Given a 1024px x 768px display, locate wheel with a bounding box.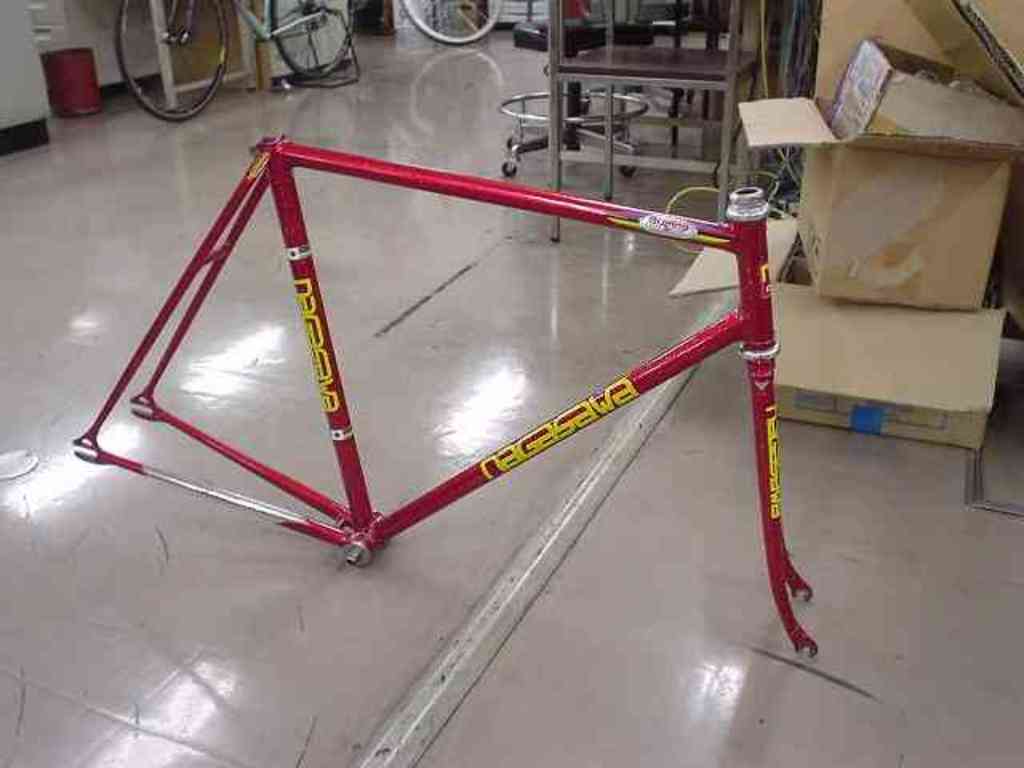
Located: {"x1": 262, "y1": 0, "x2": 357, "y2": 83}.
